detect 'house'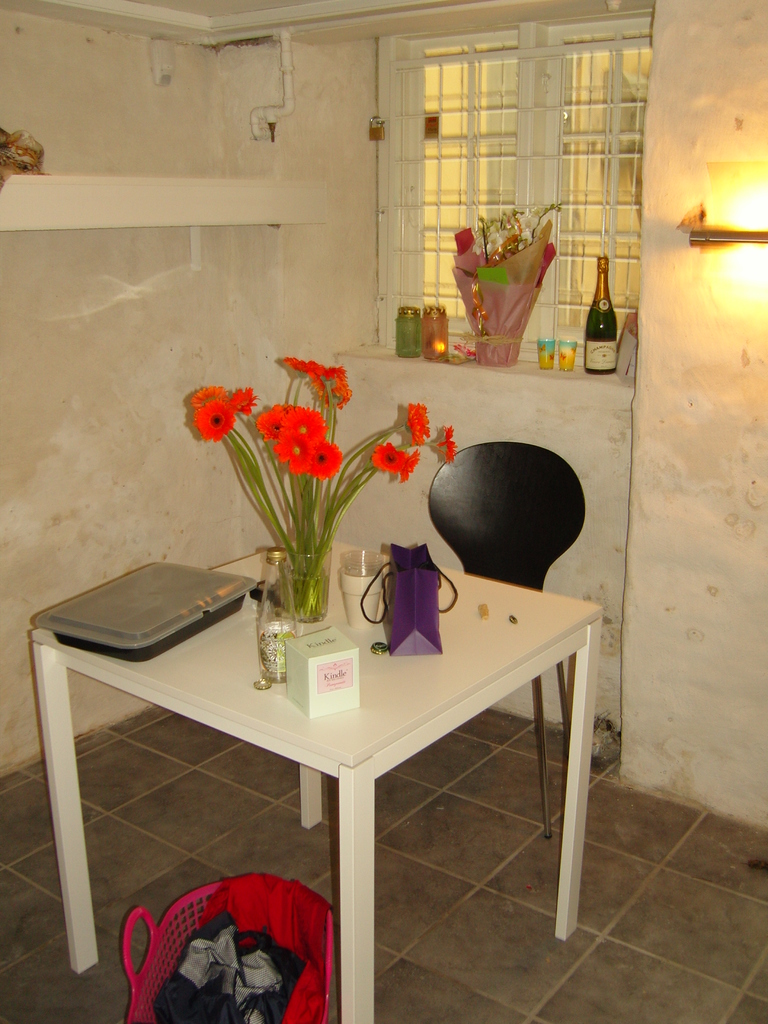
l=0, t=0, r=767, b=1023
